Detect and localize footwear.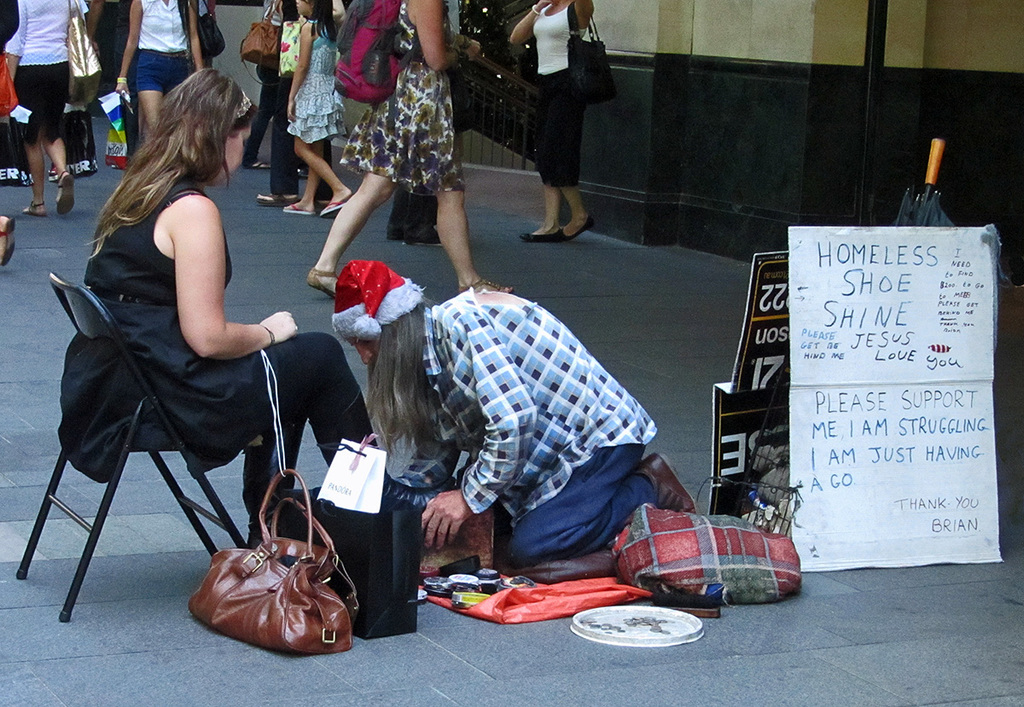
Localized at <region>557, 214, 596, 240</region>.
